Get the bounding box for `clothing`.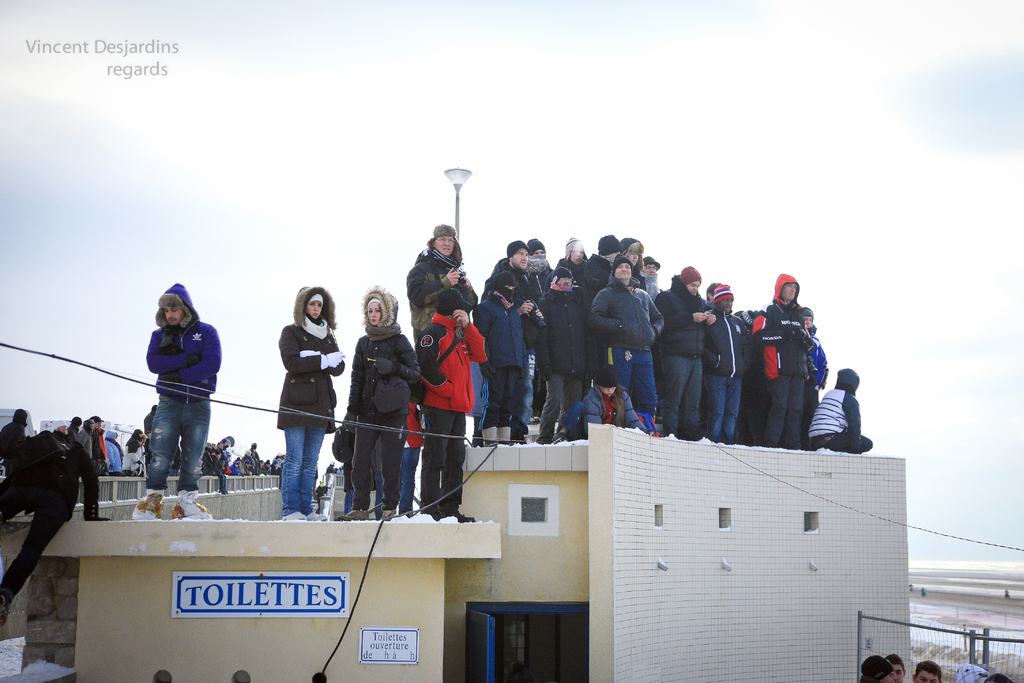
(x1=547, y1=235, x2=590, y2=284).
